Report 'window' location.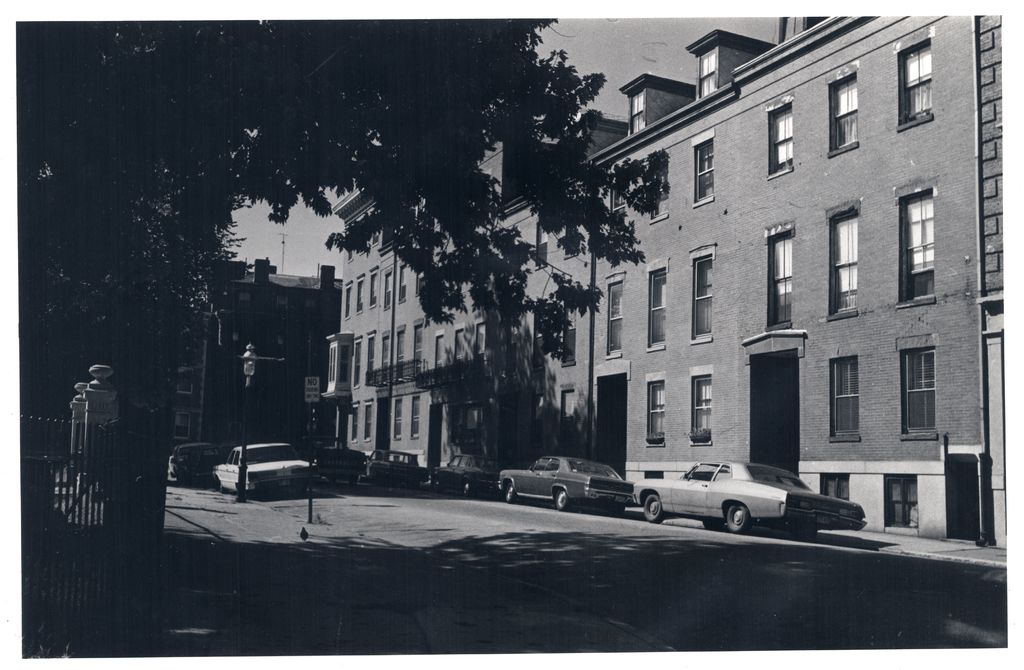
Report: 689:127:714:210.
